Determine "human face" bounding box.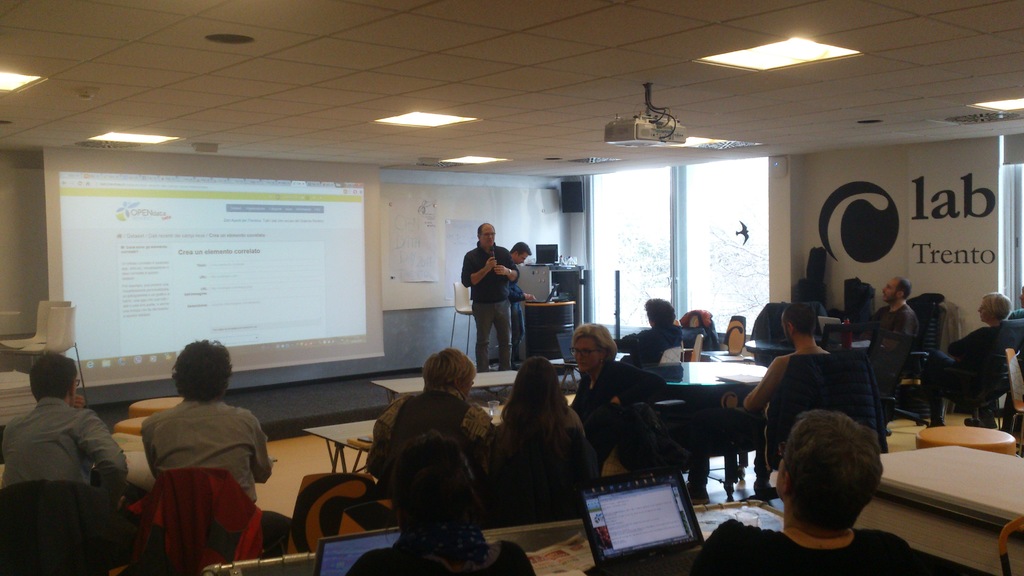
Determined: 480,226,494,246.
